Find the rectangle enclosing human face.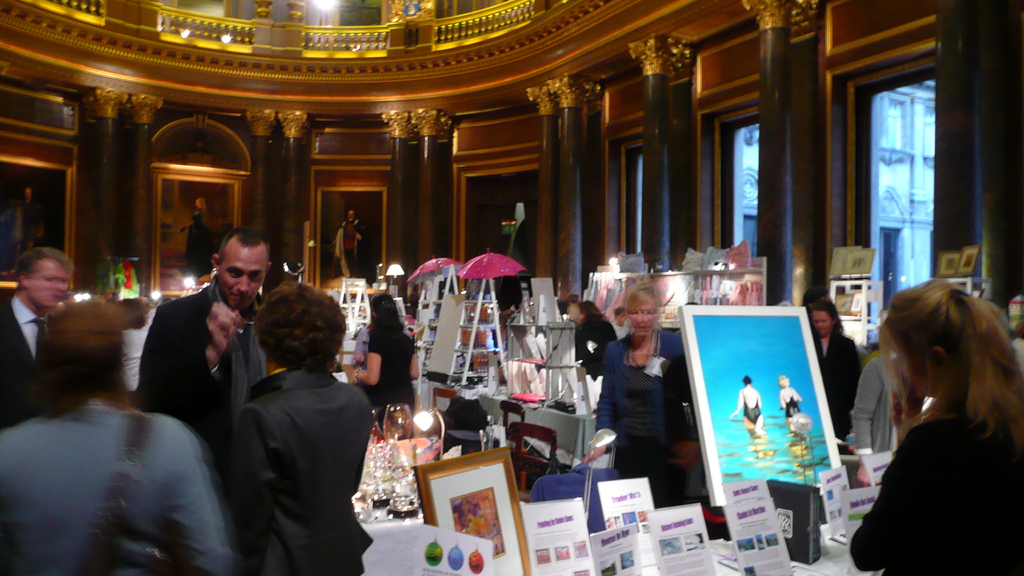
select_region(28, 257, 68, 313).
